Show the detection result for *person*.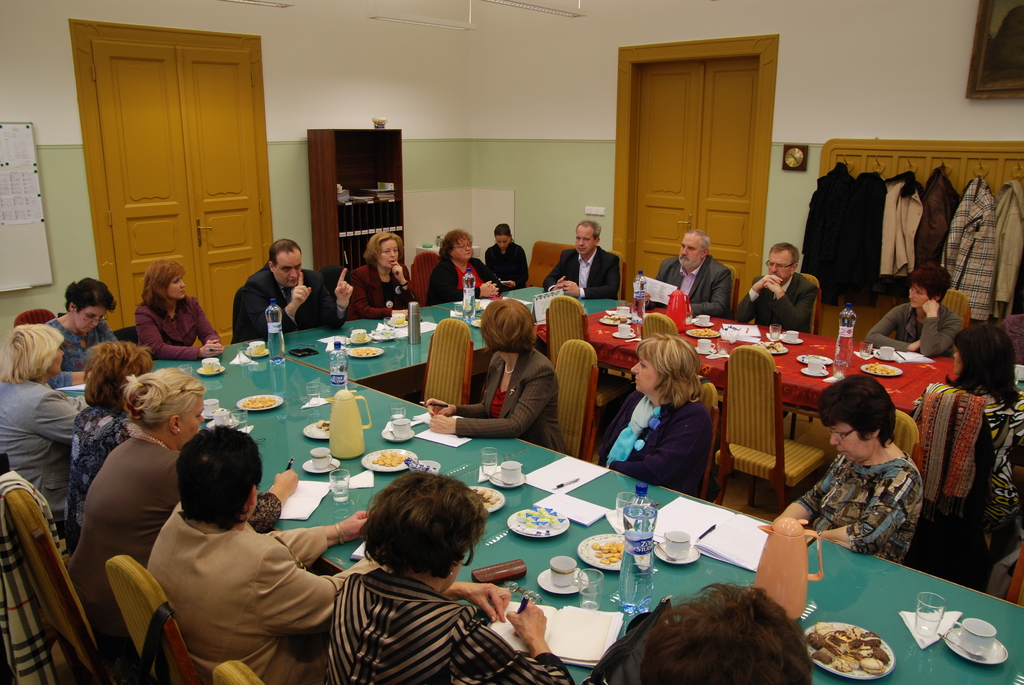
bbox(429, 231, 492, 303).
